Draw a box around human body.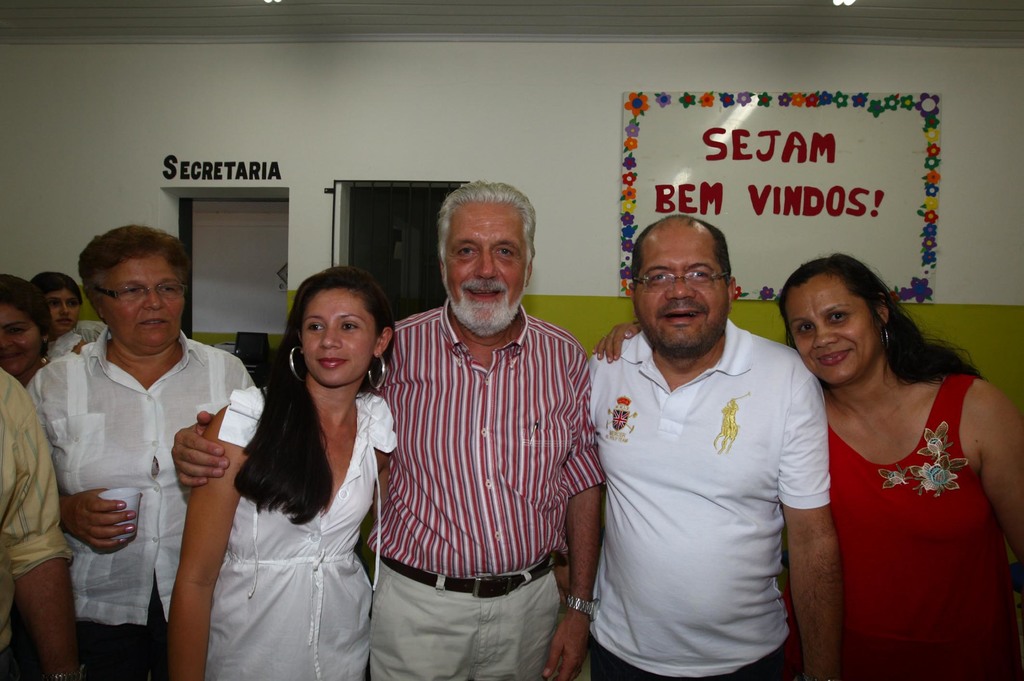
(172,368,394,680).
